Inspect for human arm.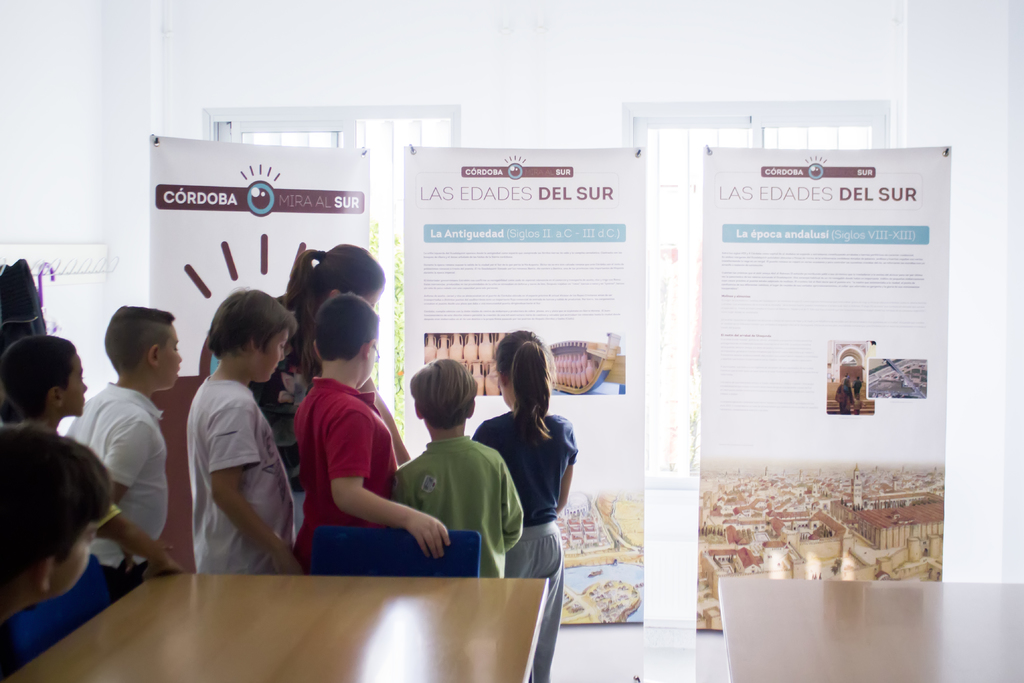
Inspection: crop(317, 452, 455, 574).
